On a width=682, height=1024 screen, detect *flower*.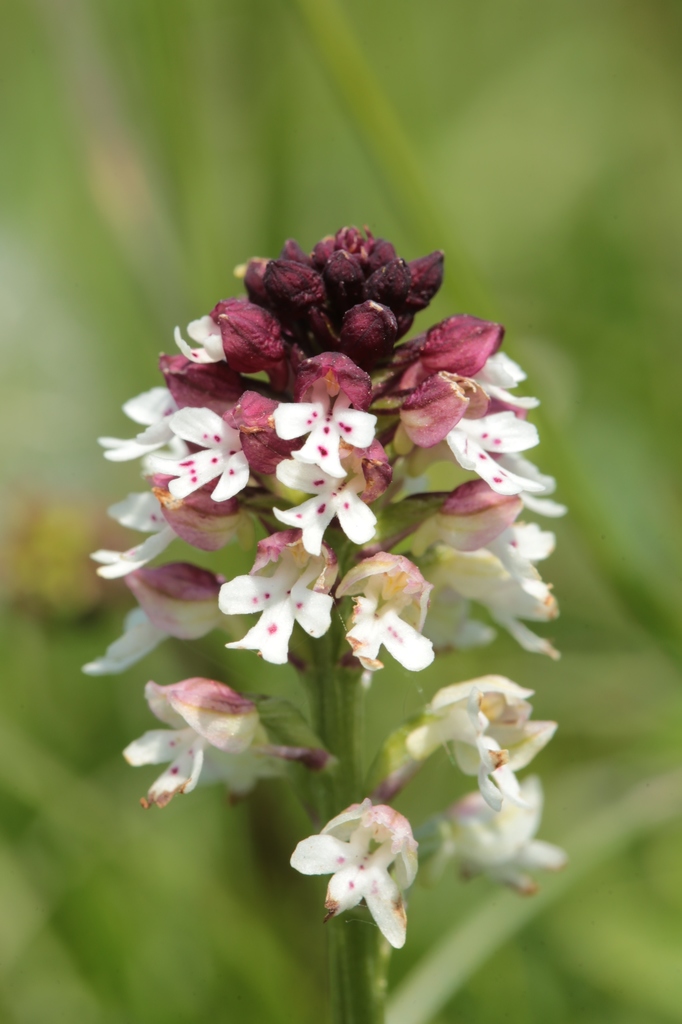
216/540/334/662.
